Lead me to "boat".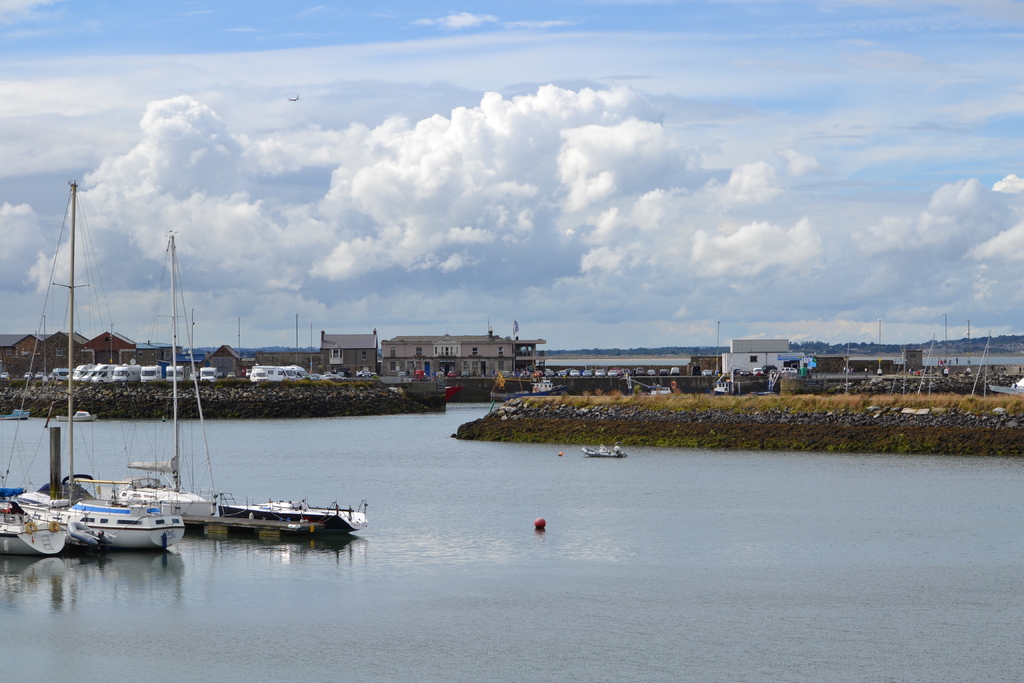
Lead to pyautogui.locateOnScreen(581, 443, 626, 462).
